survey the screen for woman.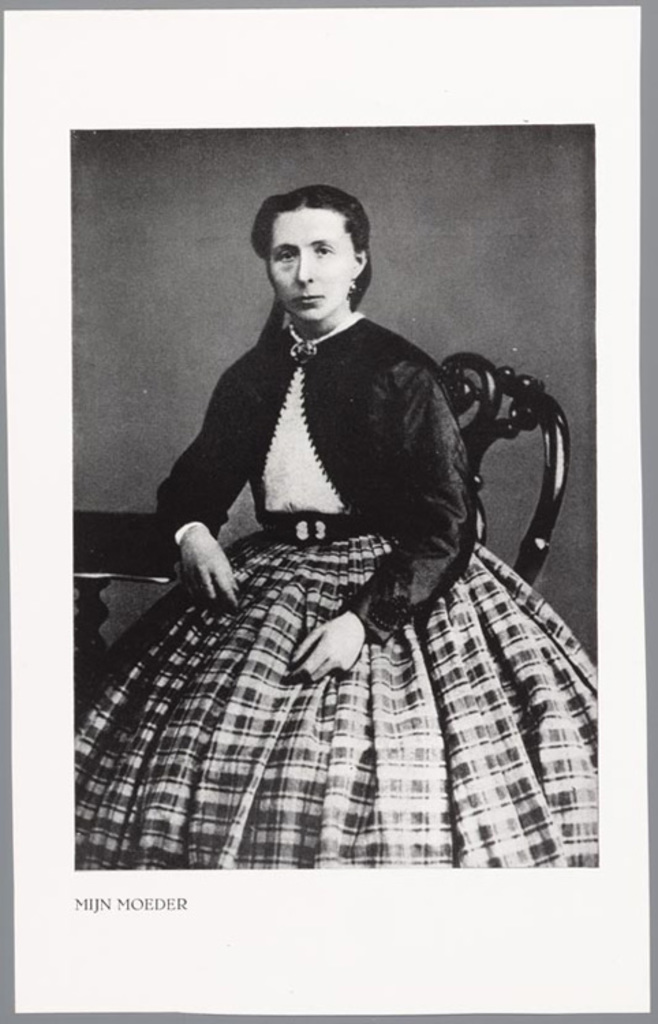
Survey found: pyautogui.locateOnScreen(105, 169, 579, 879).
